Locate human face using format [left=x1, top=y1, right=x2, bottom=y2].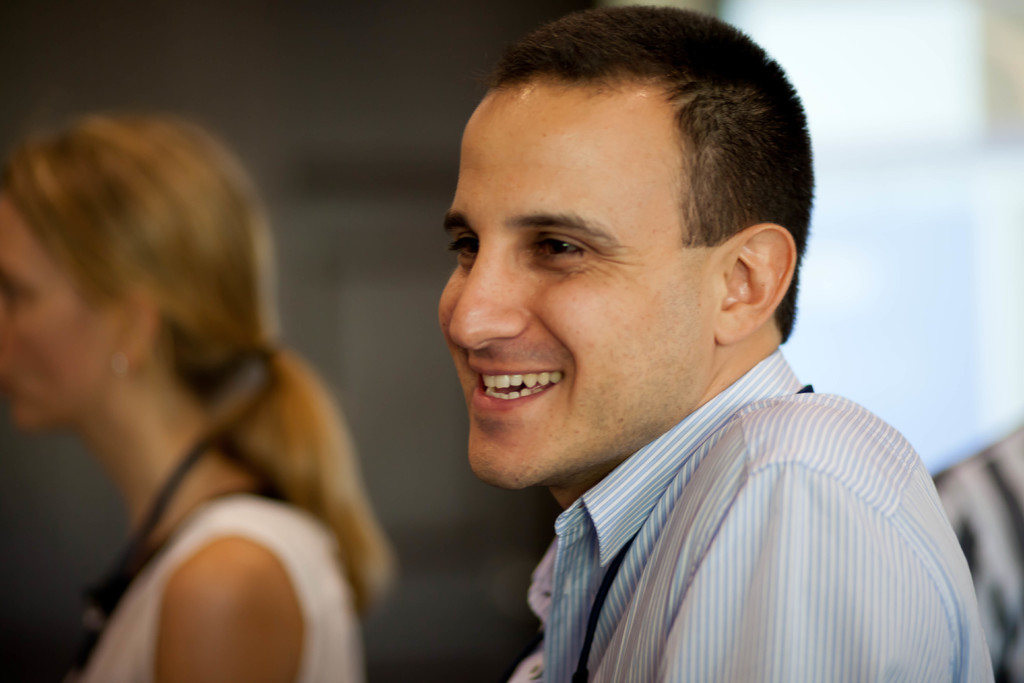
[left=0, top=193, right=116, bottom=429].
